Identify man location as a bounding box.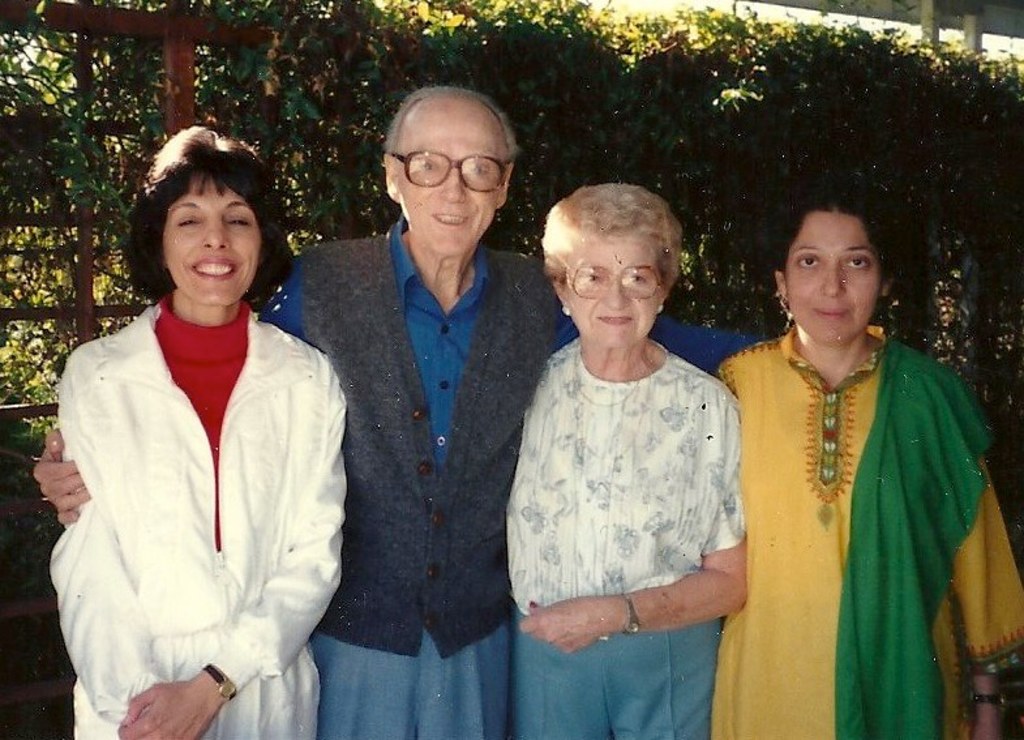
left=27, top=78, right=762, bottom=739.
